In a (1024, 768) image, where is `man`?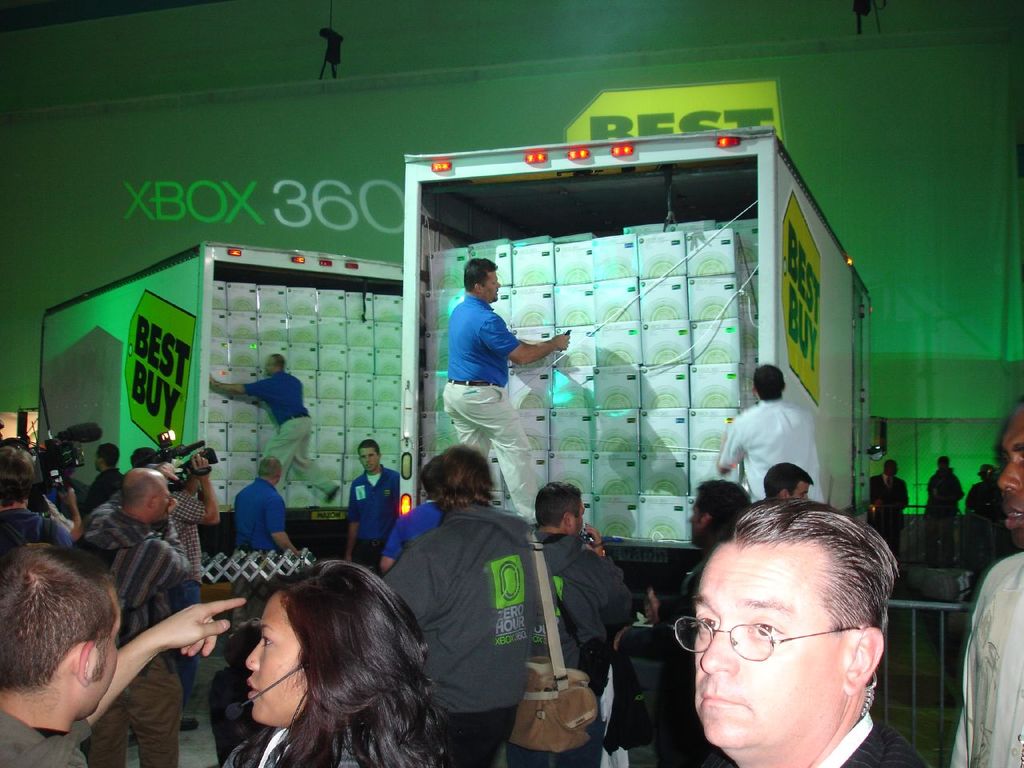
(left=765, top=464, right=822, bottom=504).
